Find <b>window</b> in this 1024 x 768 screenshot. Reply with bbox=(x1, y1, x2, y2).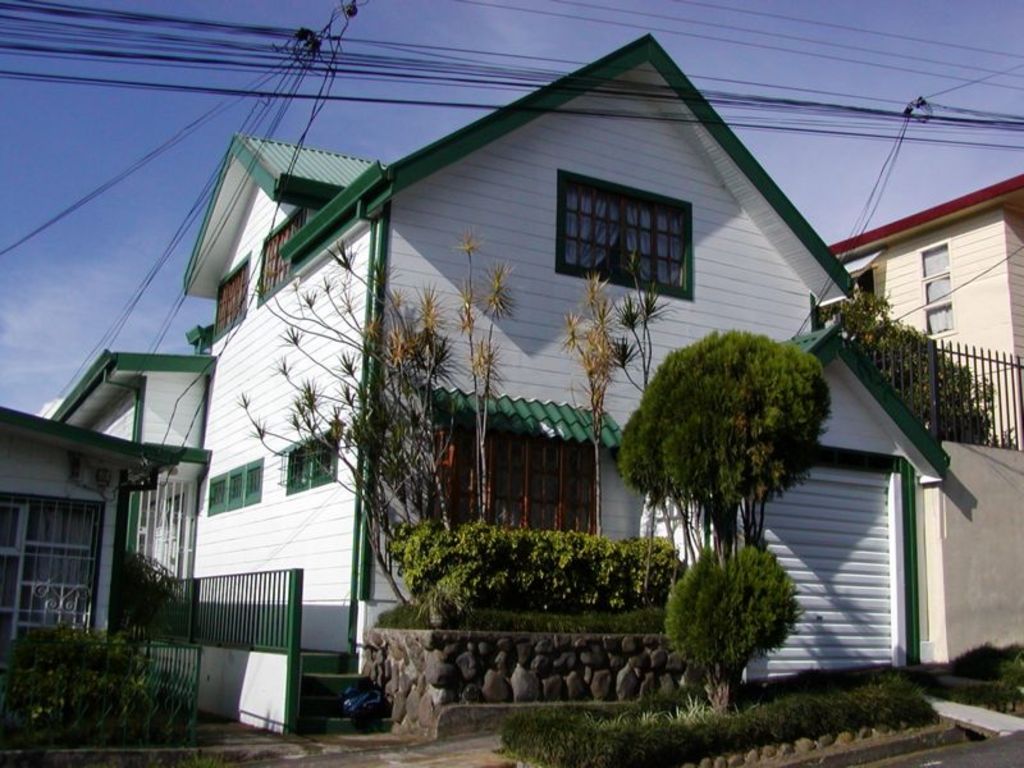
bbox=(216, 253, 255, 338).
